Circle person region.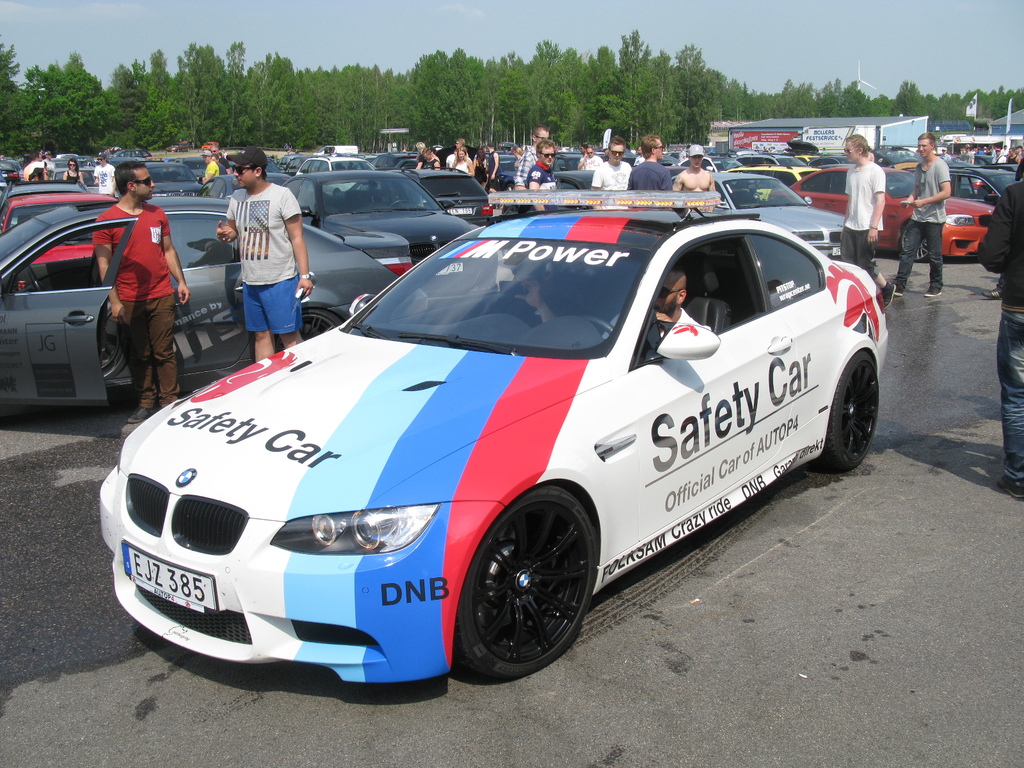
Region: l=604, t=263, r=706, b=352.
